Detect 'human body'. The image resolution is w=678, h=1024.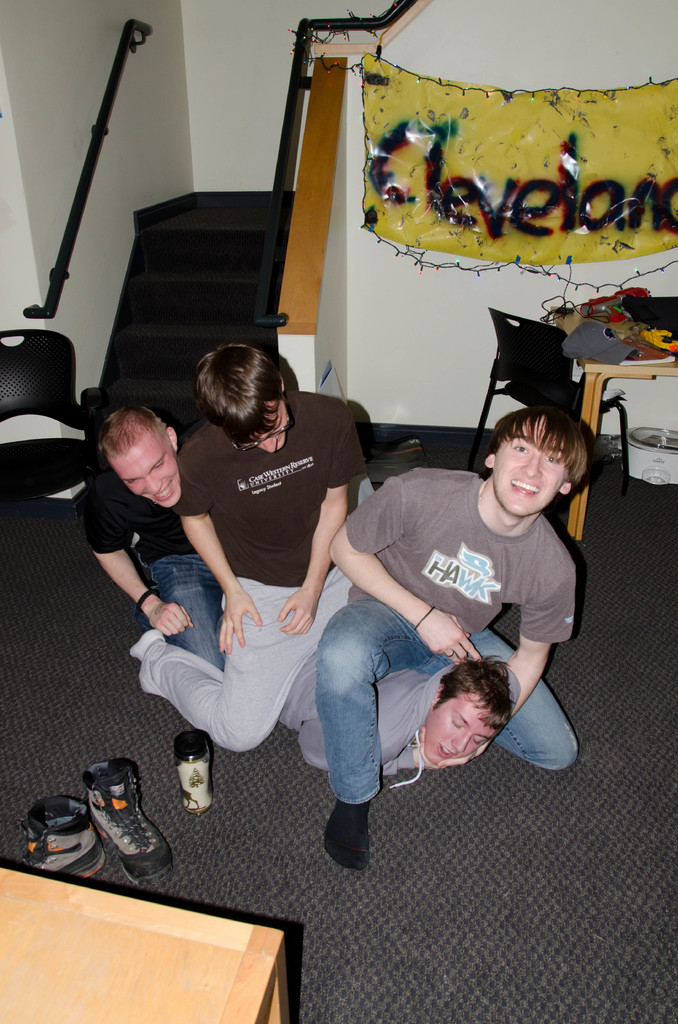
(138,341,365,779).
